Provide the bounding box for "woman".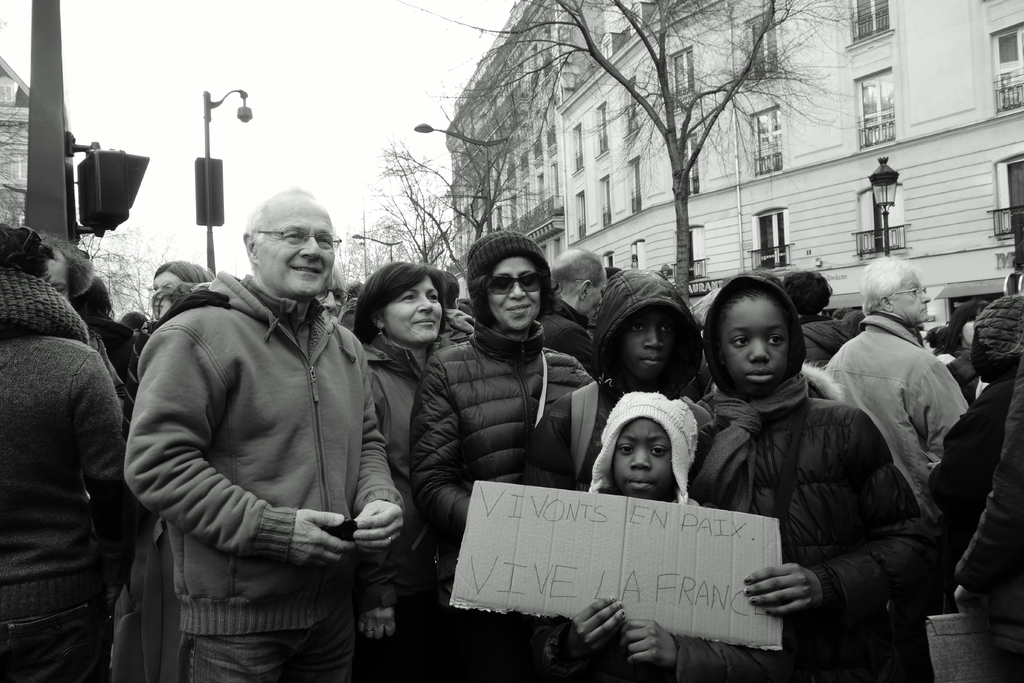
(341,262,465,511).
